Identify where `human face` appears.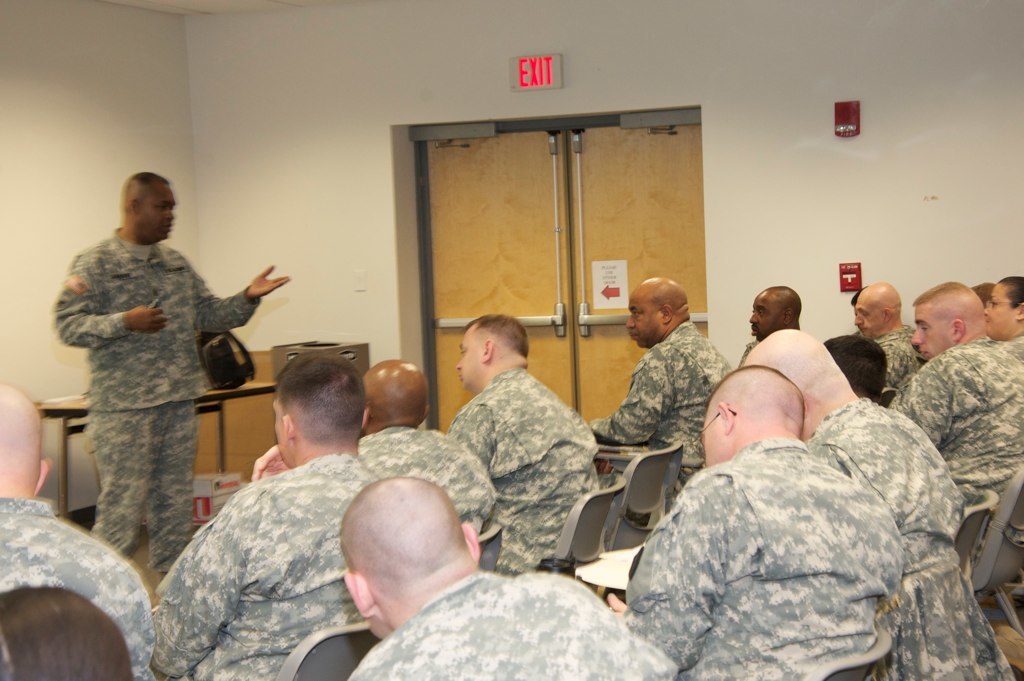
Appears at 855/294/880/338.
